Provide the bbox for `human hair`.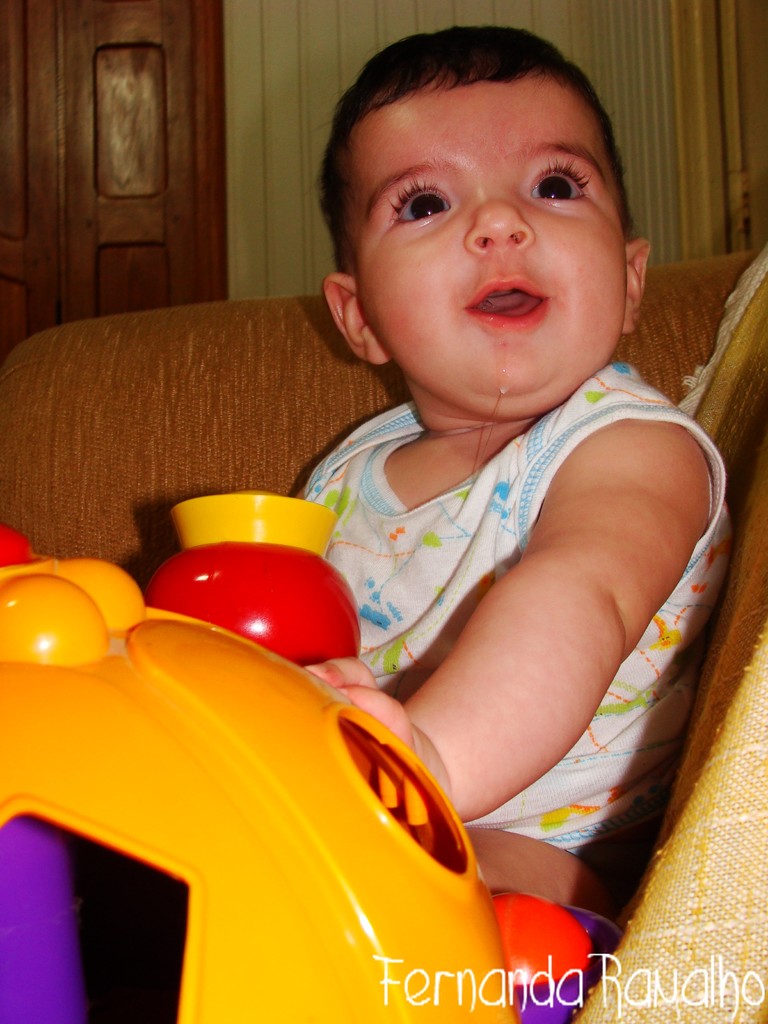
locate(318, 20, 653, 270).
